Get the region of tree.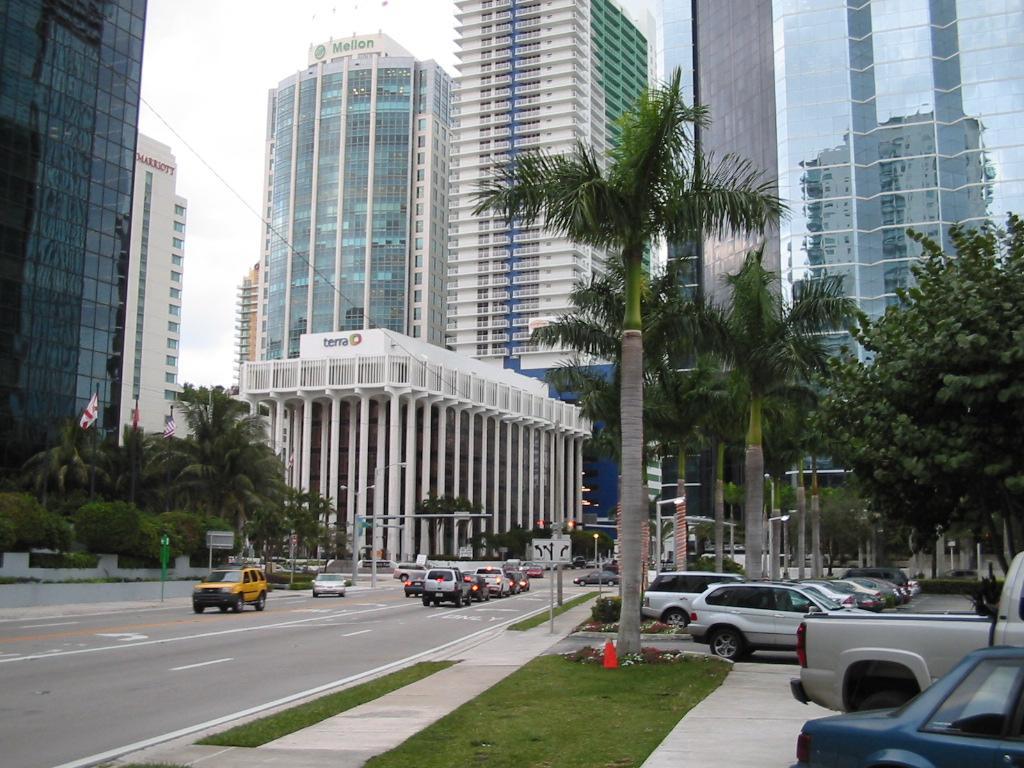
box=[805, 194, 1019, 590].
